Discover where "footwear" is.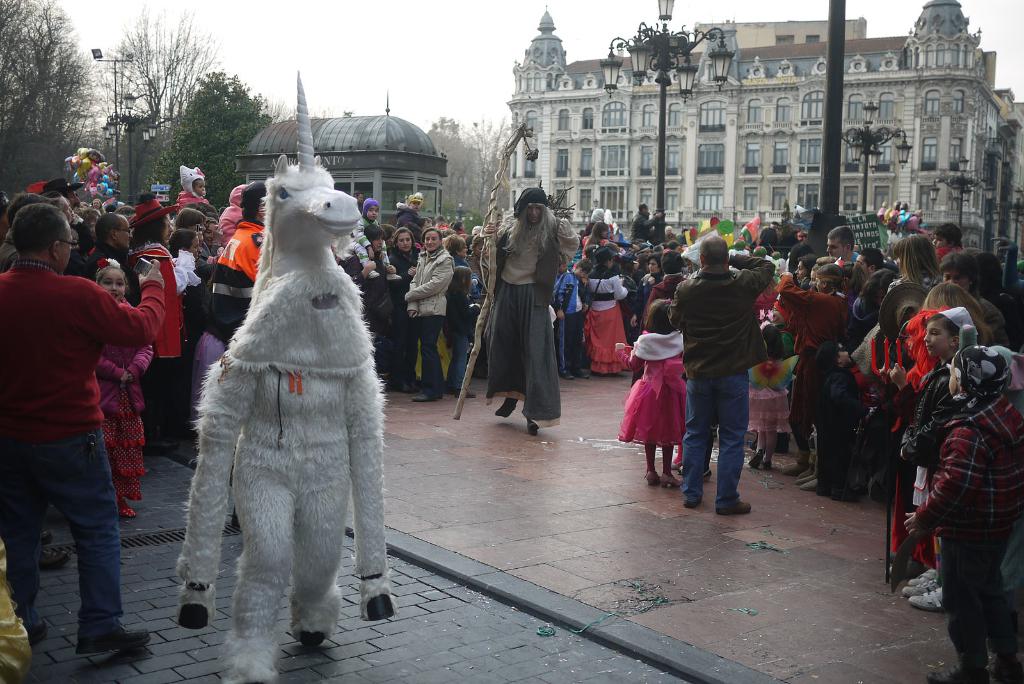
Discovered at pyautogui.locateOnScreen(24, 620, 49, 648).
